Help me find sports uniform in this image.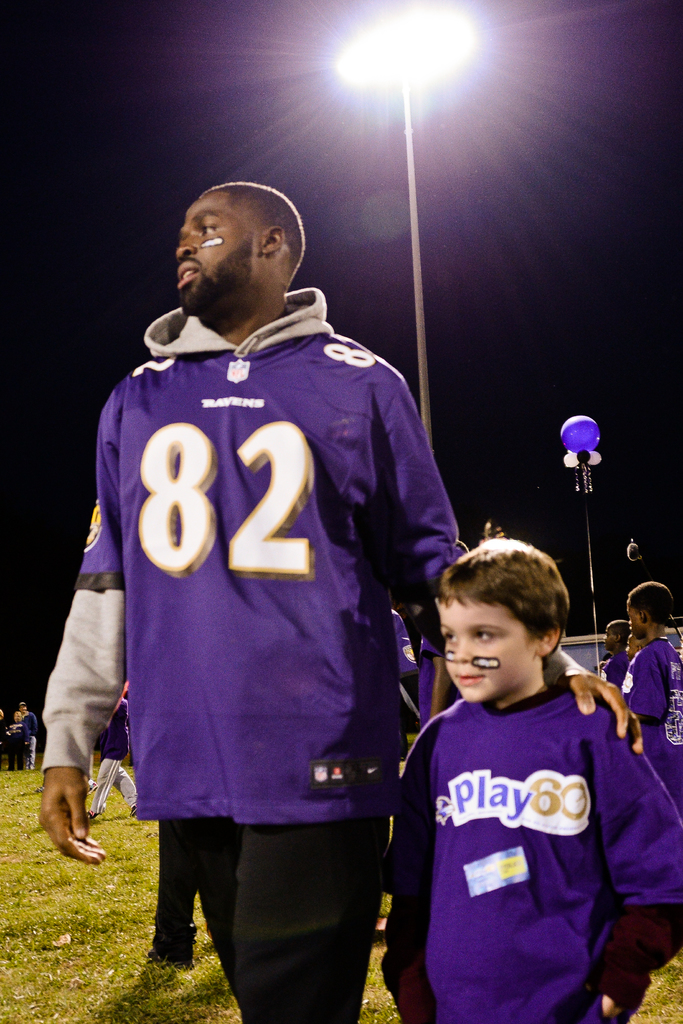
Found it: crop(37, 287, 455, 1023).
